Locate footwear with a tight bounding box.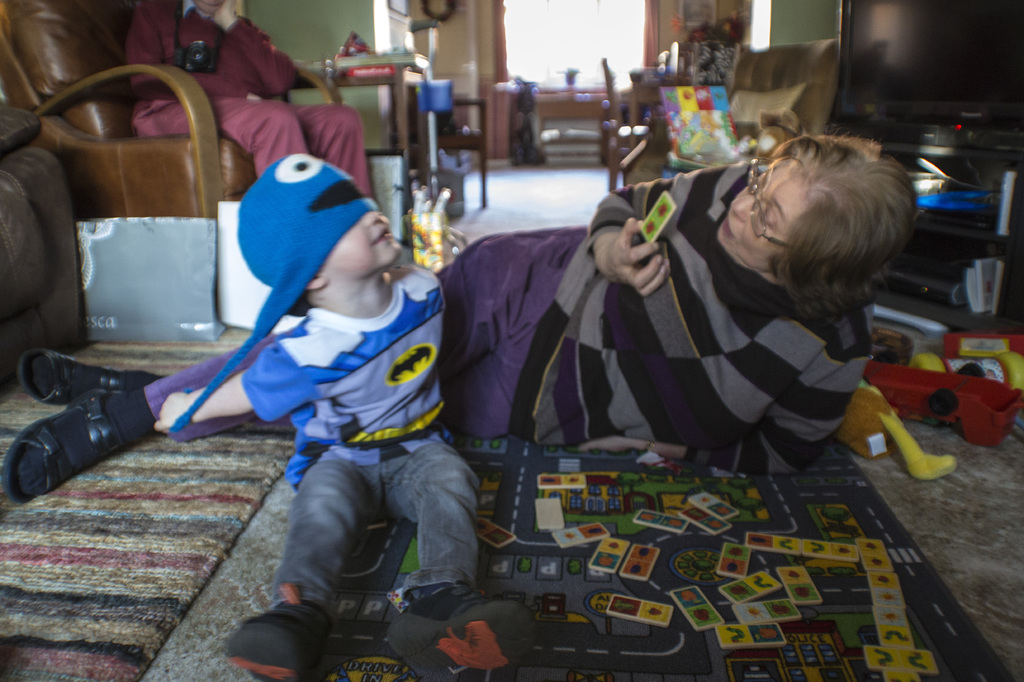
bbox=[384, 578, 535, 681].
